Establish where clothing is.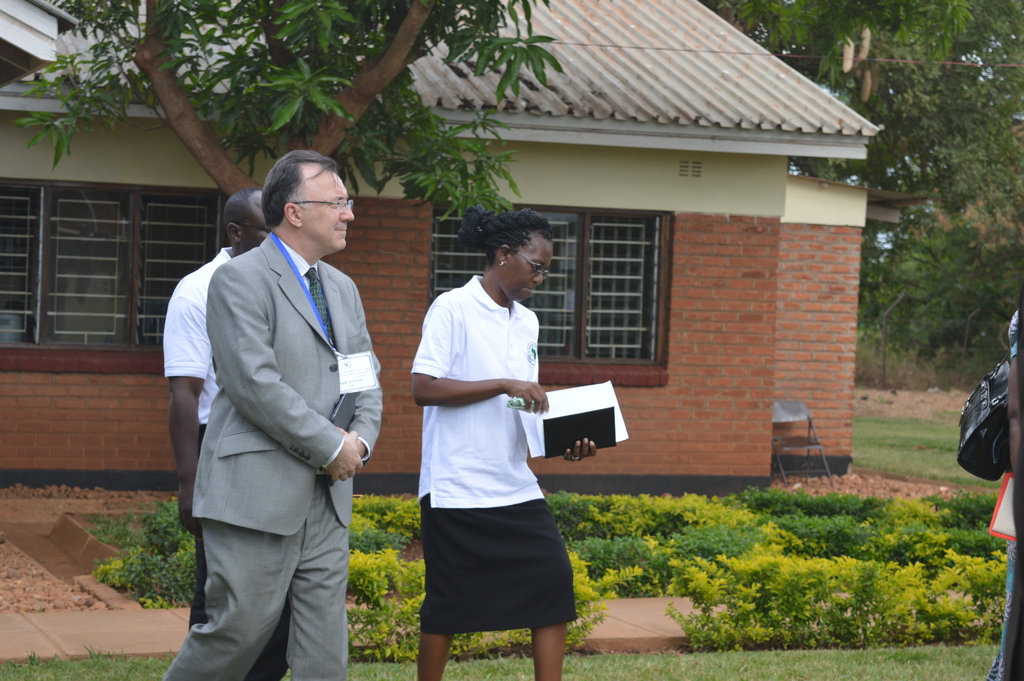
Established at (984,305,1021,680).
